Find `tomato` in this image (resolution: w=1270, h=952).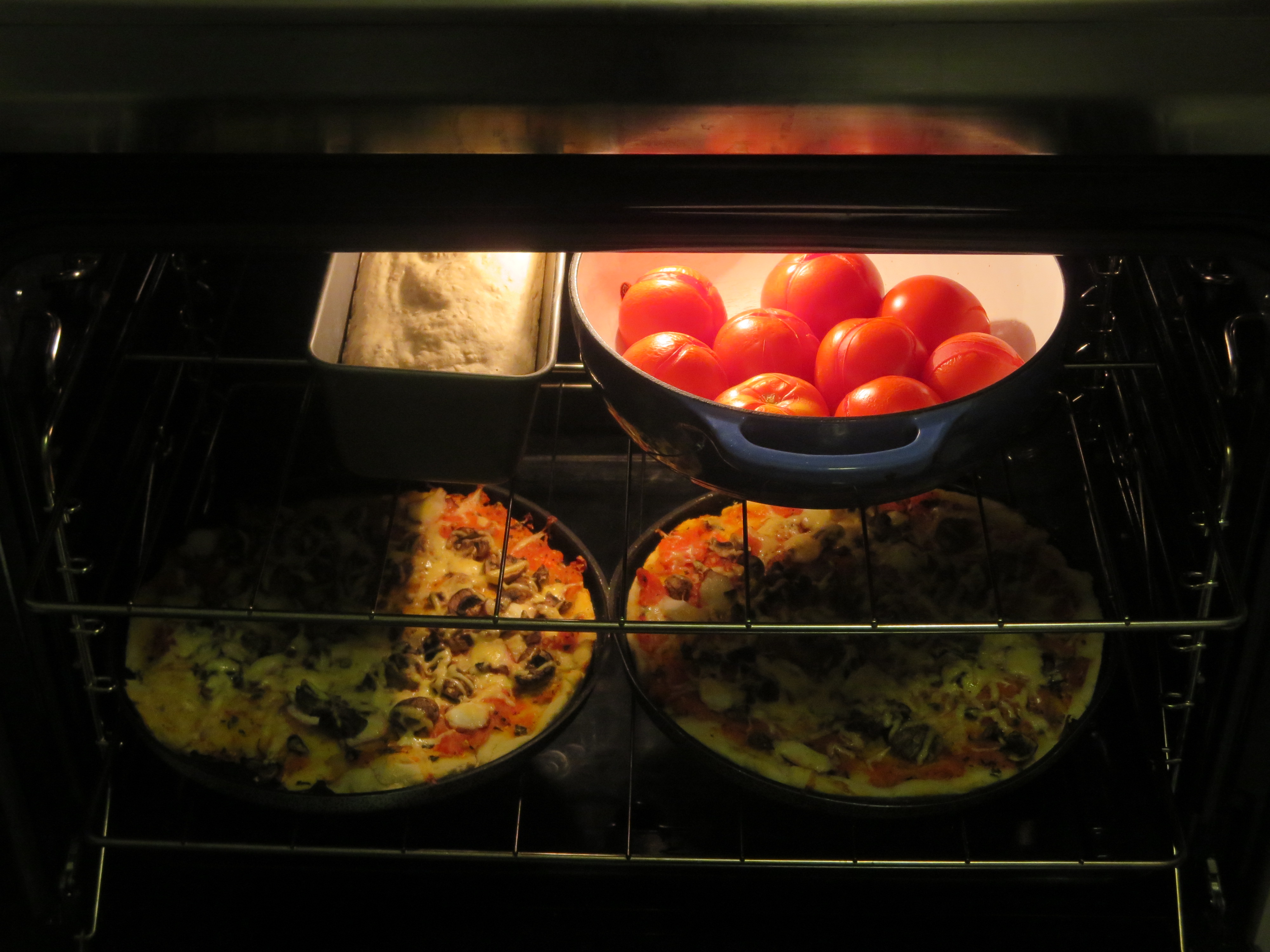
{"left": 197, "top": 84, "right": 232, "bottom": 106}.
